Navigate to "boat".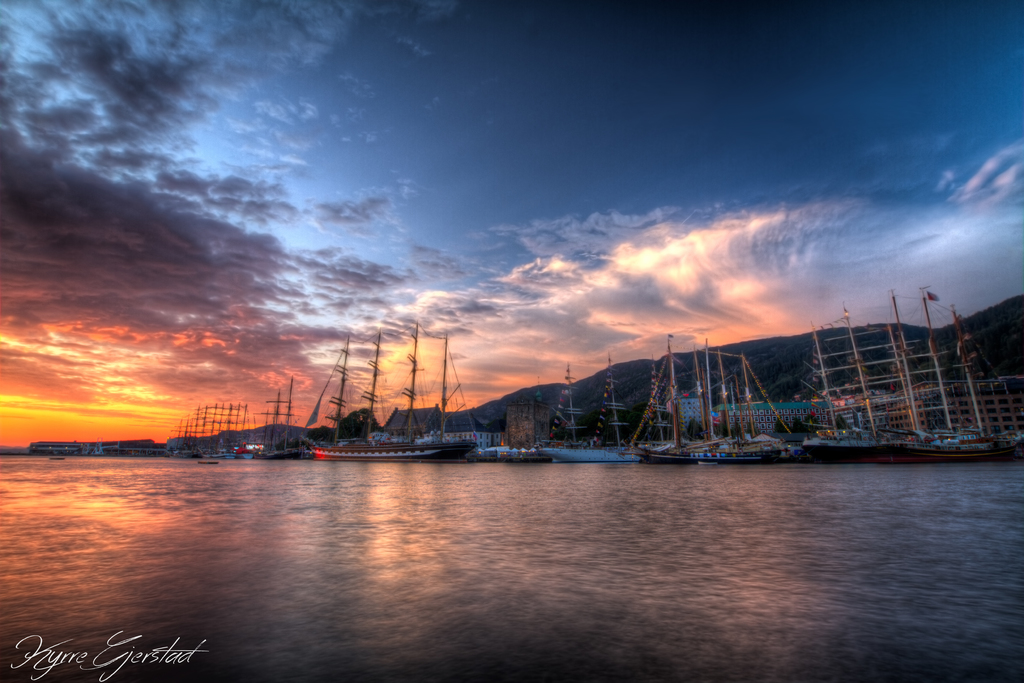
Navigation target: <bbox>622, 356, 798, 459</bbox>.
